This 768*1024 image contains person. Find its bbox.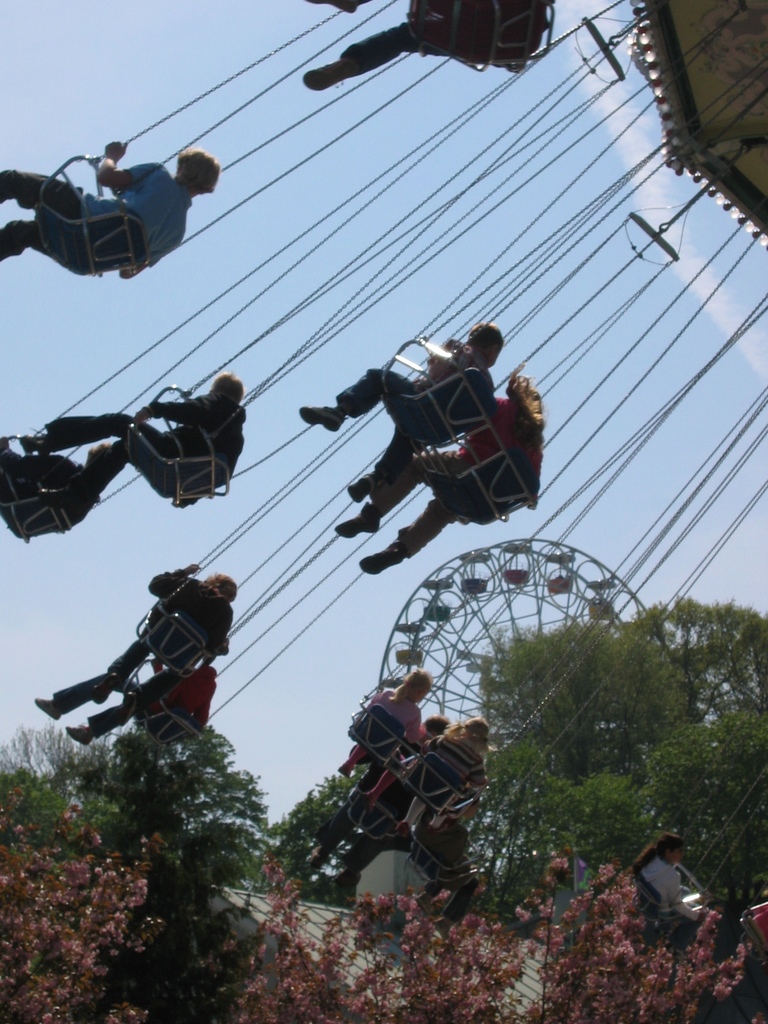
0 141 225 276.
